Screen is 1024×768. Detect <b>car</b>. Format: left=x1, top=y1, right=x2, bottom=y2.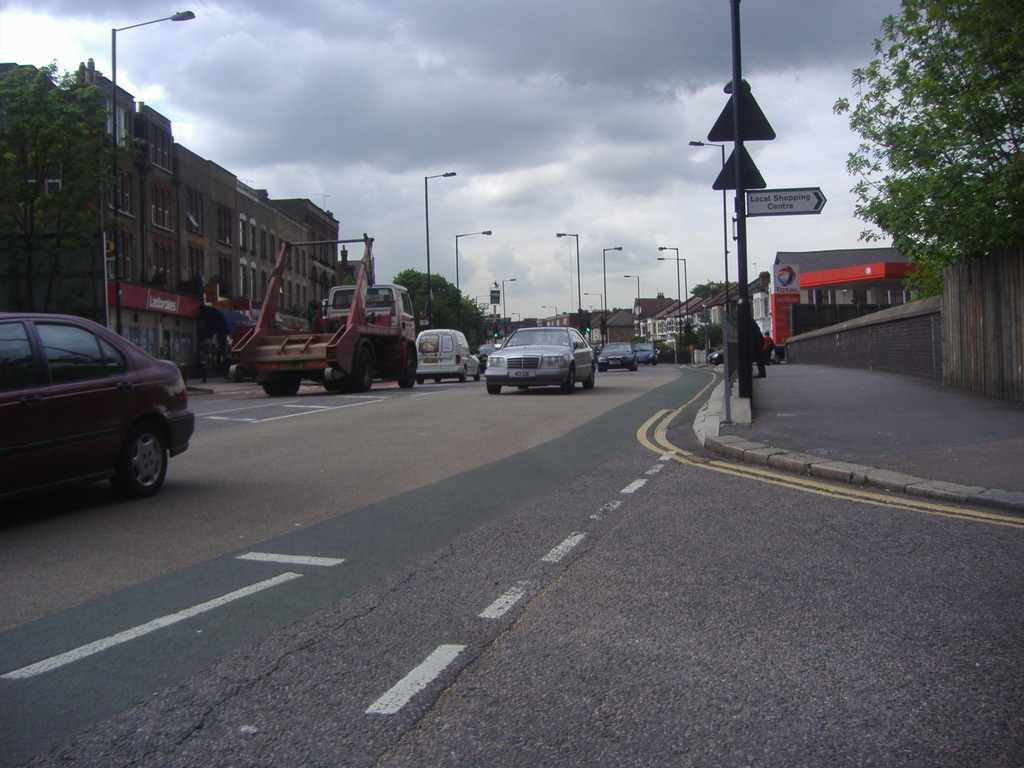
left=600, top=339, right=640, bottom=371.
